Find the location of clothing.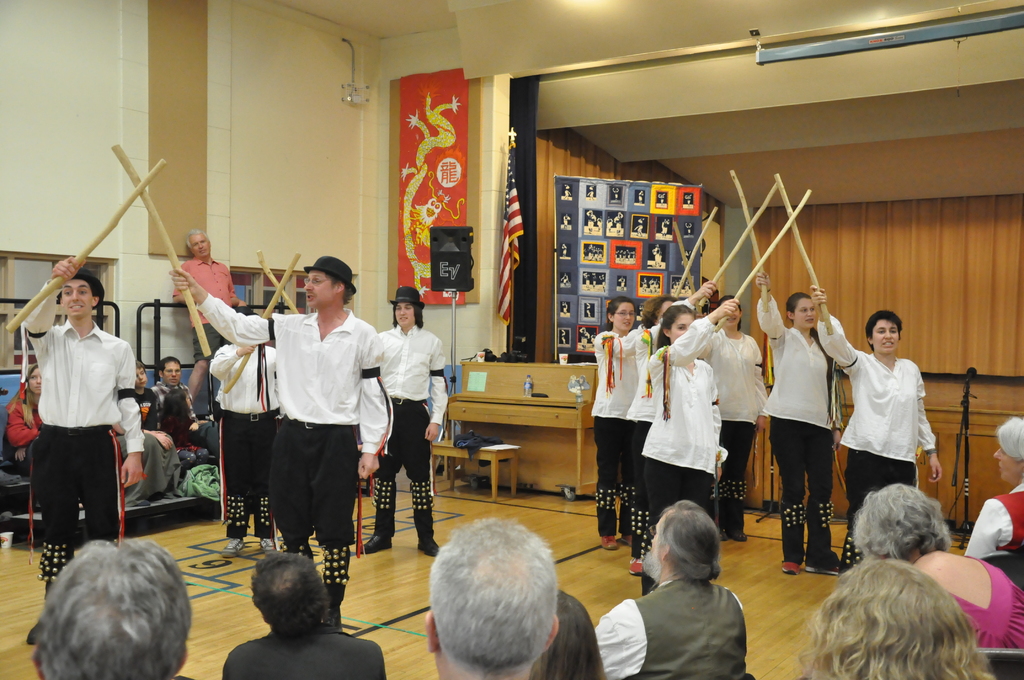
Location: [x1=595, y1=327, x2=644, y2=533].
